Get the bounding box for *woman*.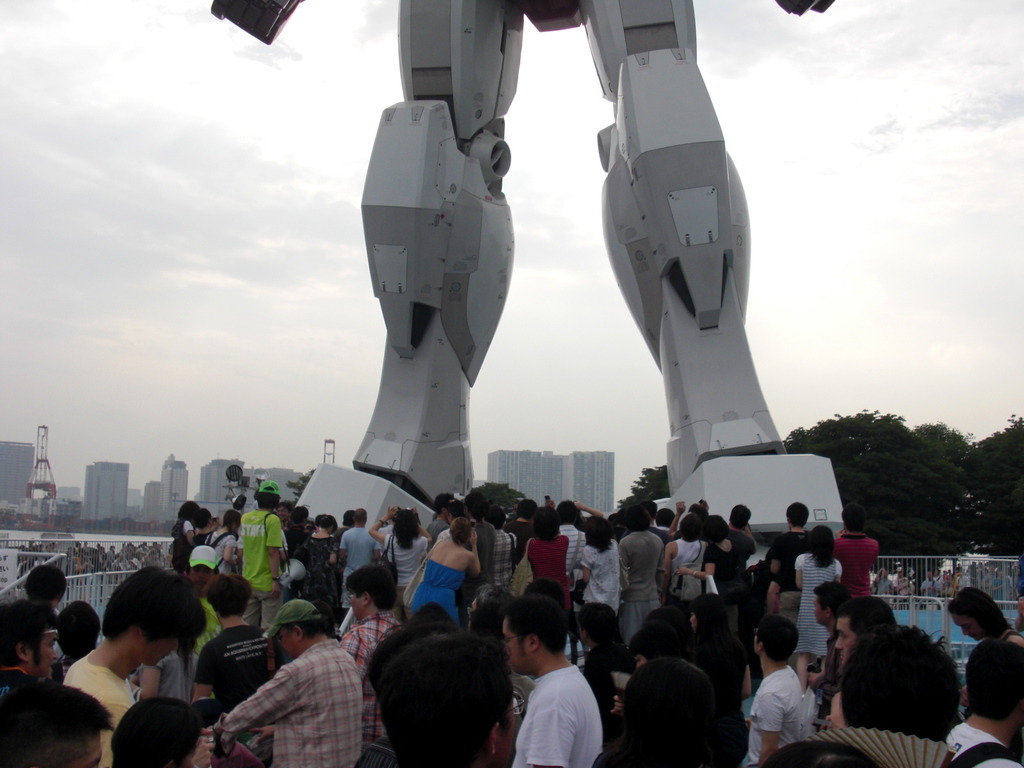
select_region(671, 515, 755, 698).
